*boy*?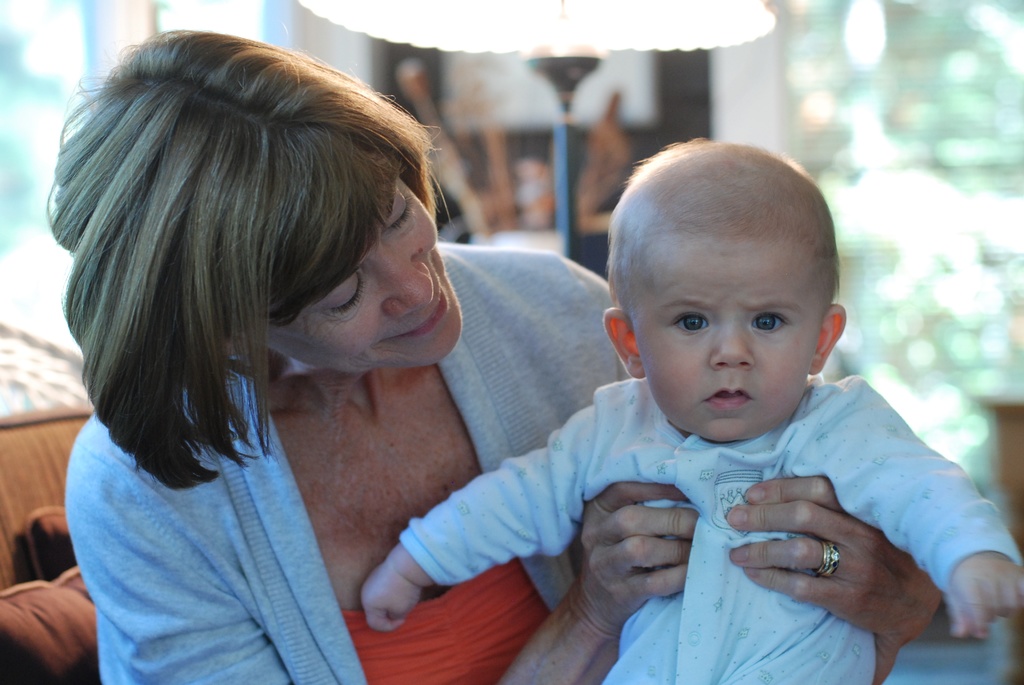
359/141/1023/684
